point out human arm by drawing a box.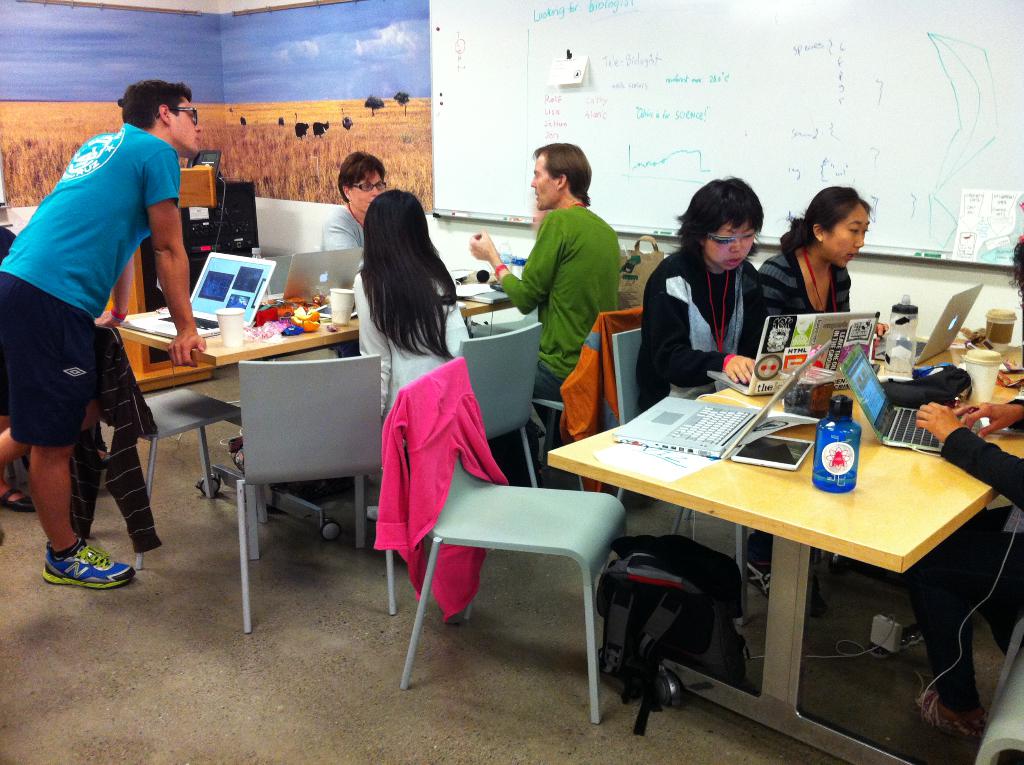
bbox=[145, 150, 206, 366].
